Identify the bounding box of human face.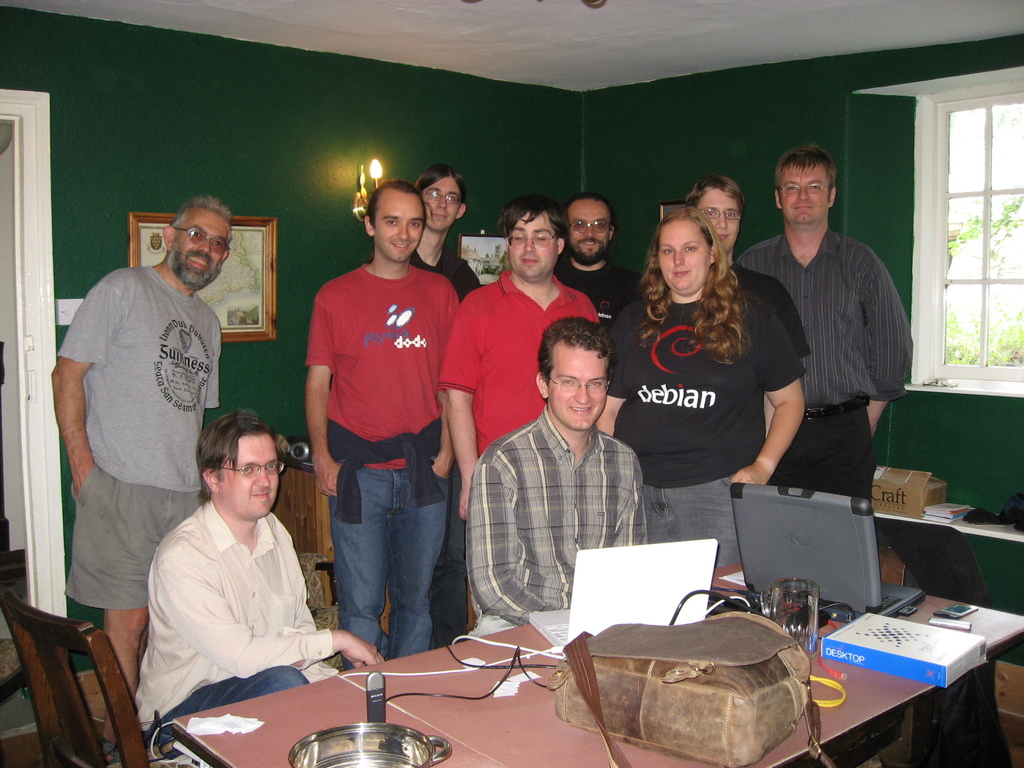
(226, 438, 277, 517).
